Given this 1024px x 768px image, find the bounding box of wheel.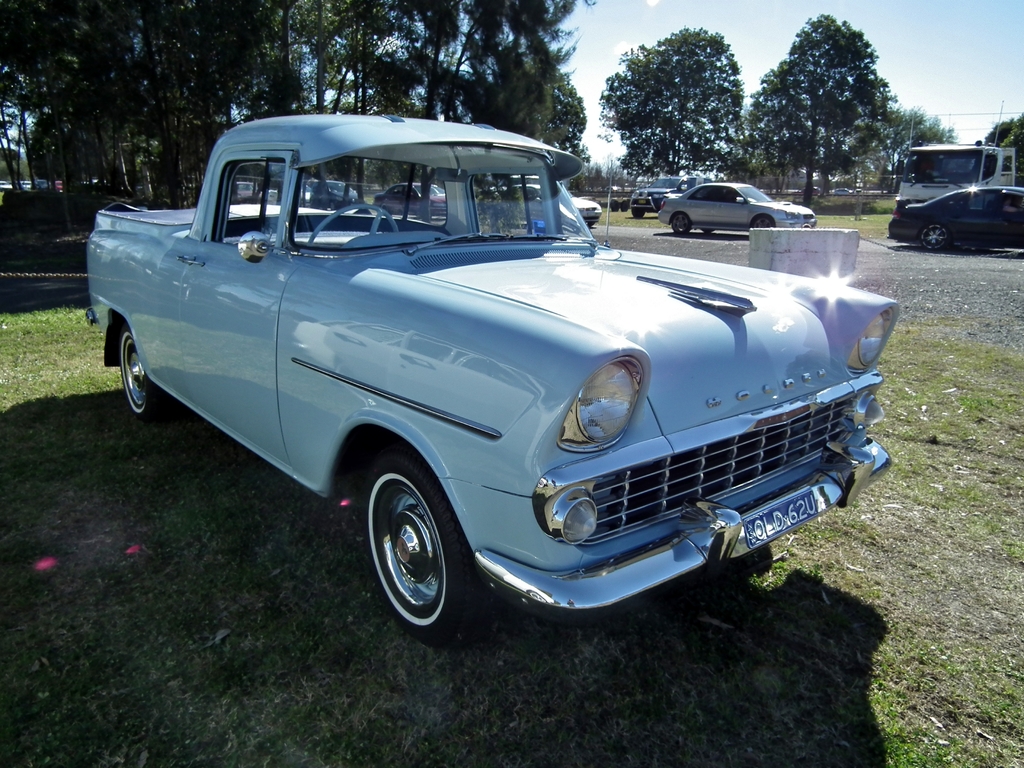
BBox(634, 211, 645, 219).
